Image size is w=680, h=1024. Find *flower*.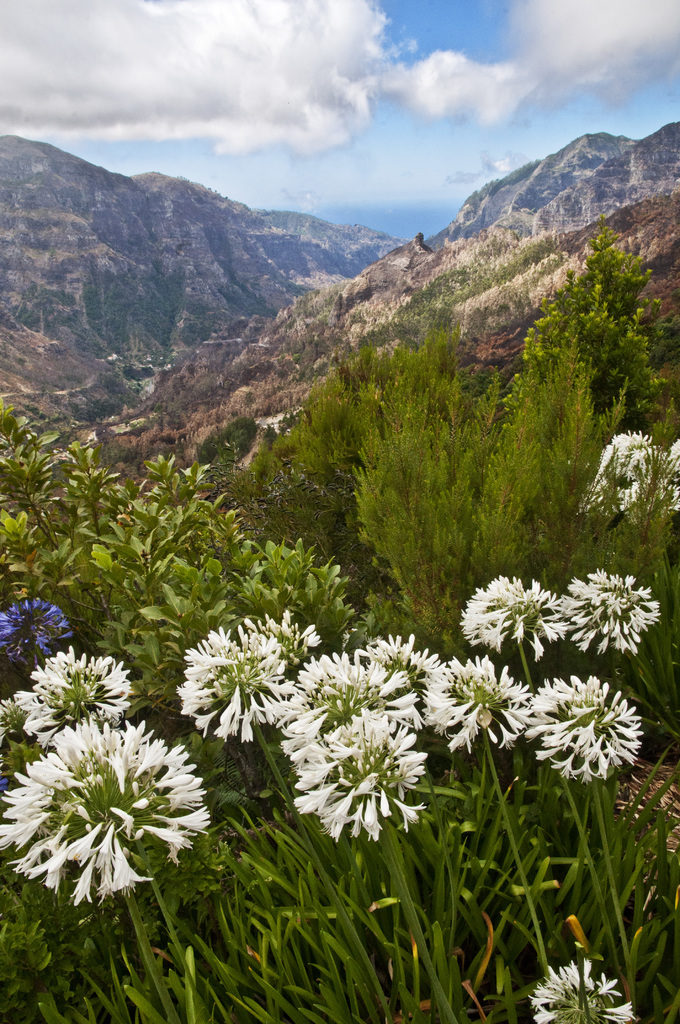
[360, 632, 441, 710].
